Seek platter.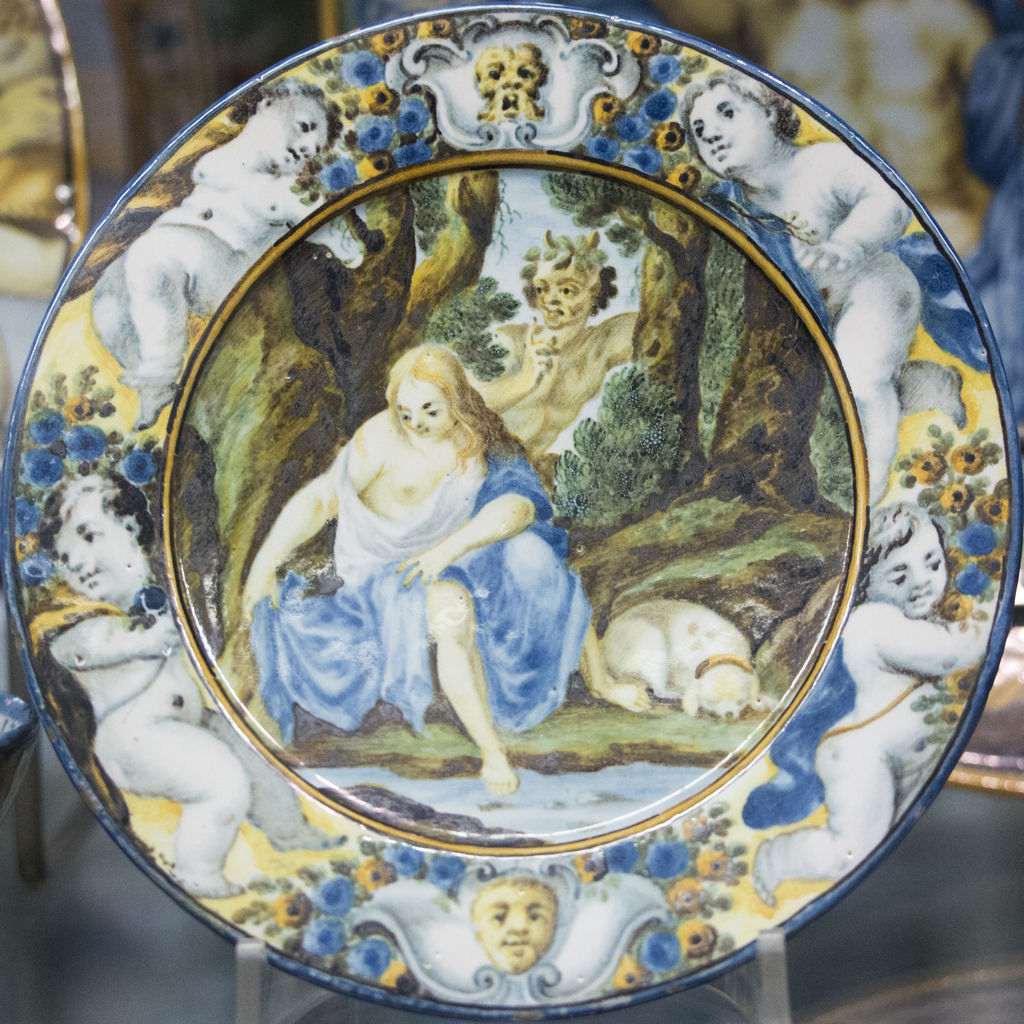
box=[0, 0, 1021, 1023].
